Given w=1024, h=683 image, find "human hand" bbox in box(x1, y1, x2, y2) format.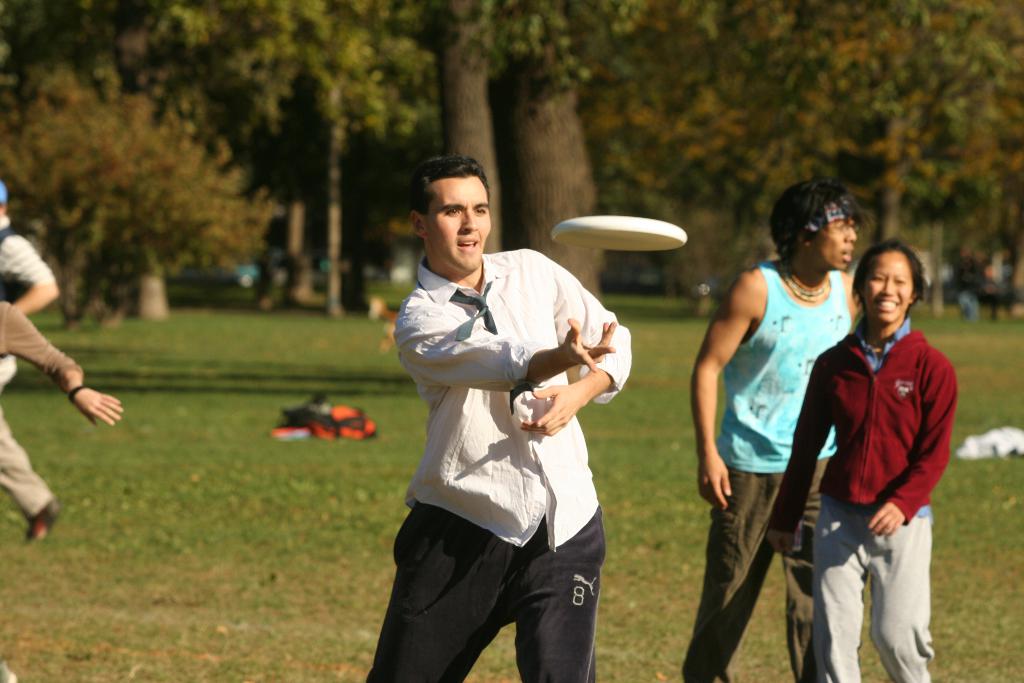
box(521, 384, 575, 436).
